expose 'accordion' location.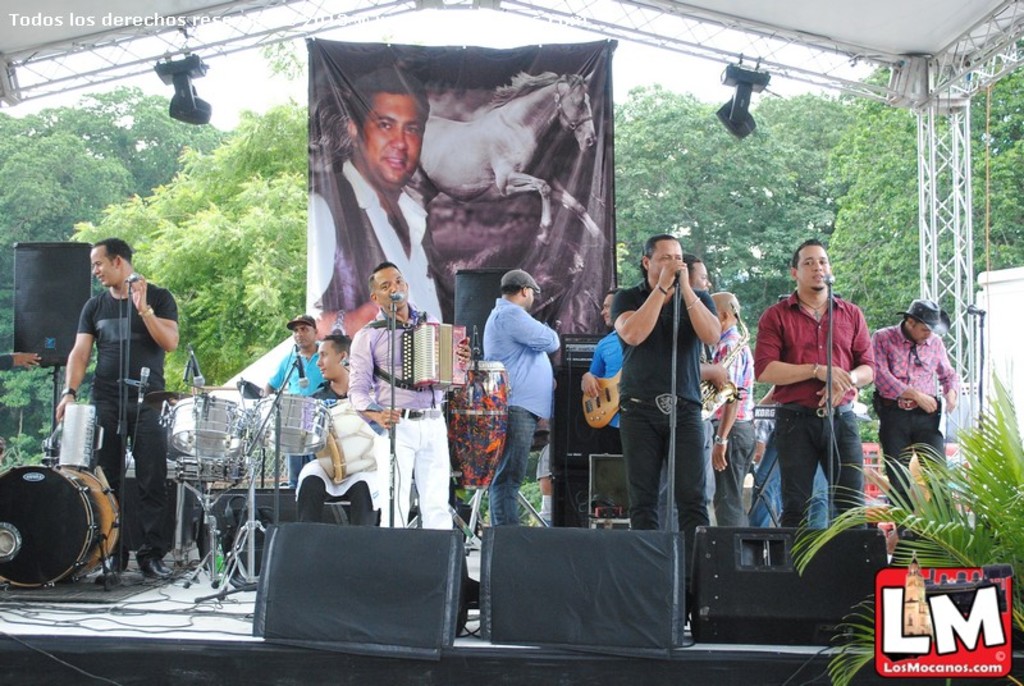
Exposed at select_region(371, 317, 435, 390).
